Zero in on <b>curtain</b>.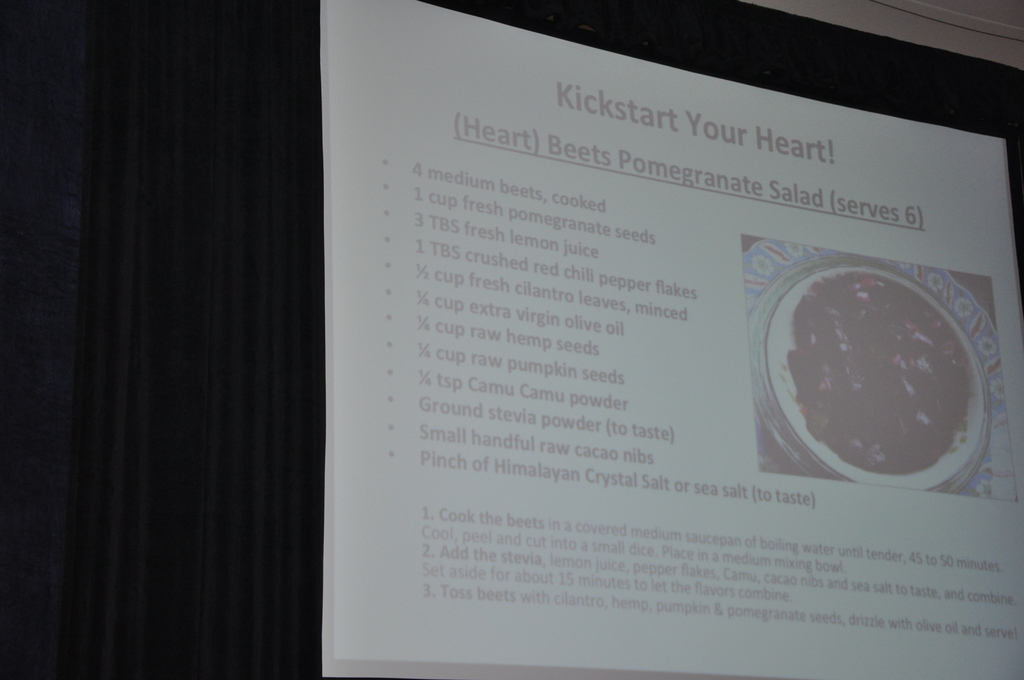
Zeroed in: crop(0, 0, 1023, 679).
